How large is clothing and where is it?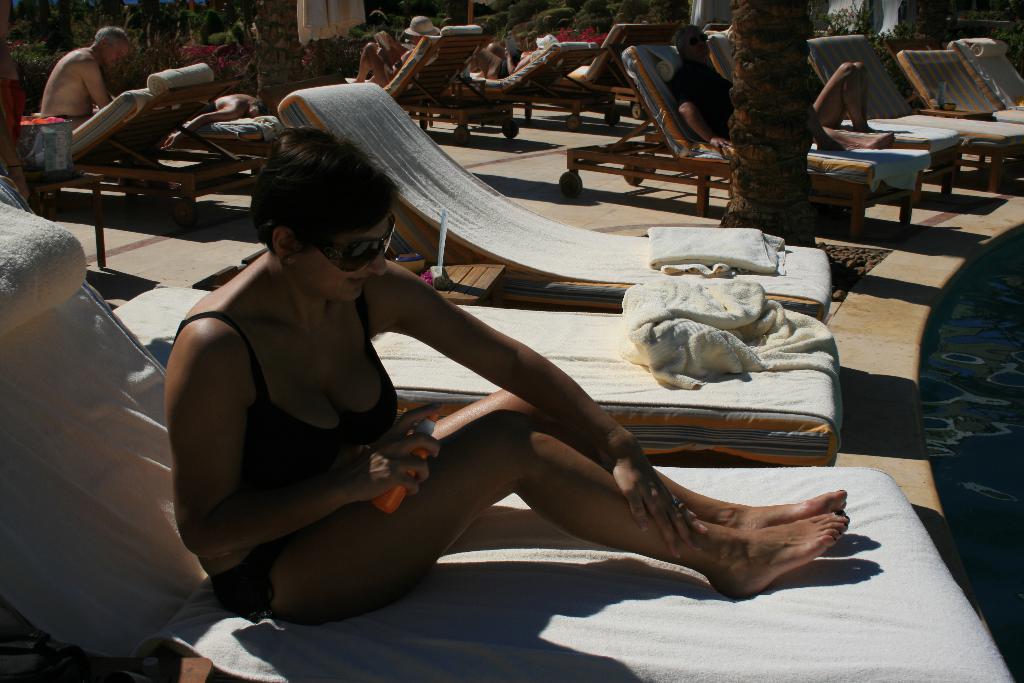
Bounding box: [left=176, top=311, right=407, bottom=620].
